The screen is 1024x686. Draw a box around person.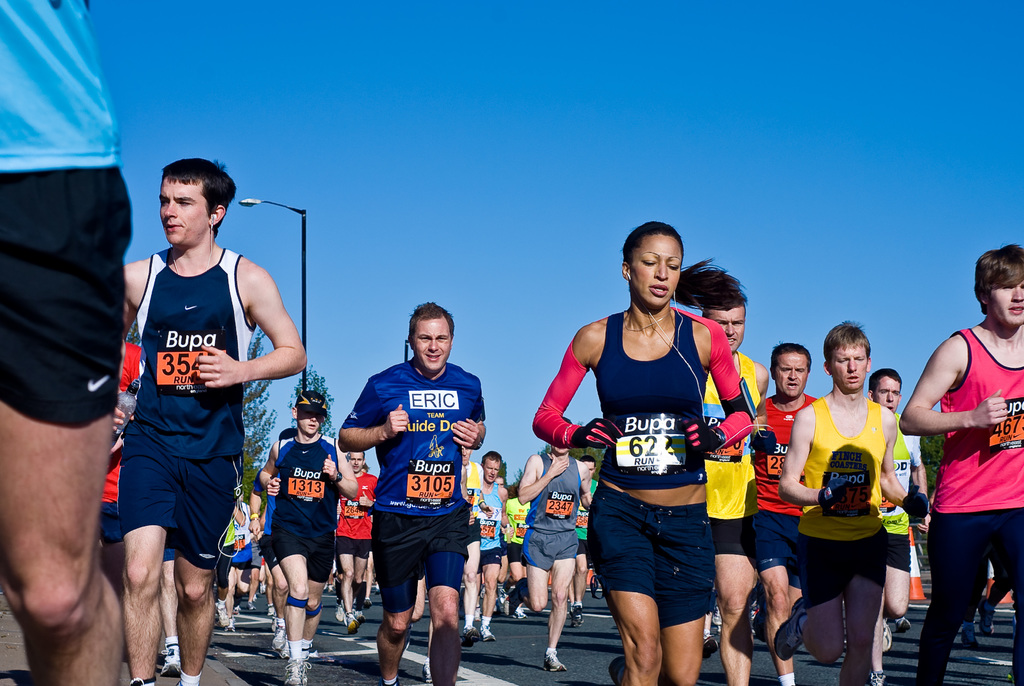
<box>773,322,927,685</box>.
